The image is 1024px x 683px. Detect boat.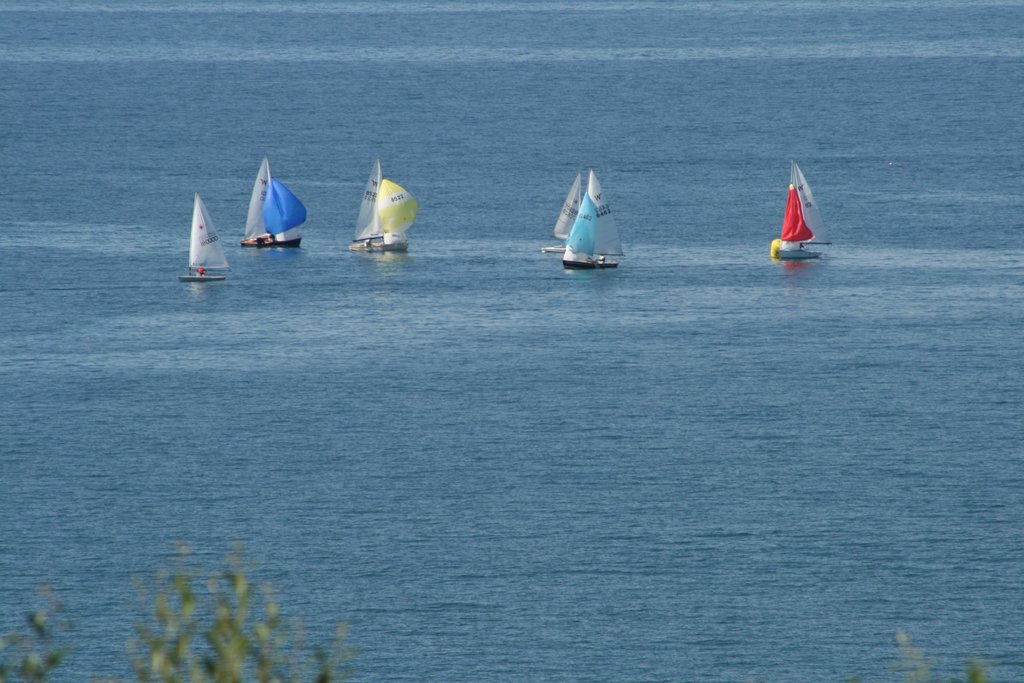
Detection: [263,177,307,248].
